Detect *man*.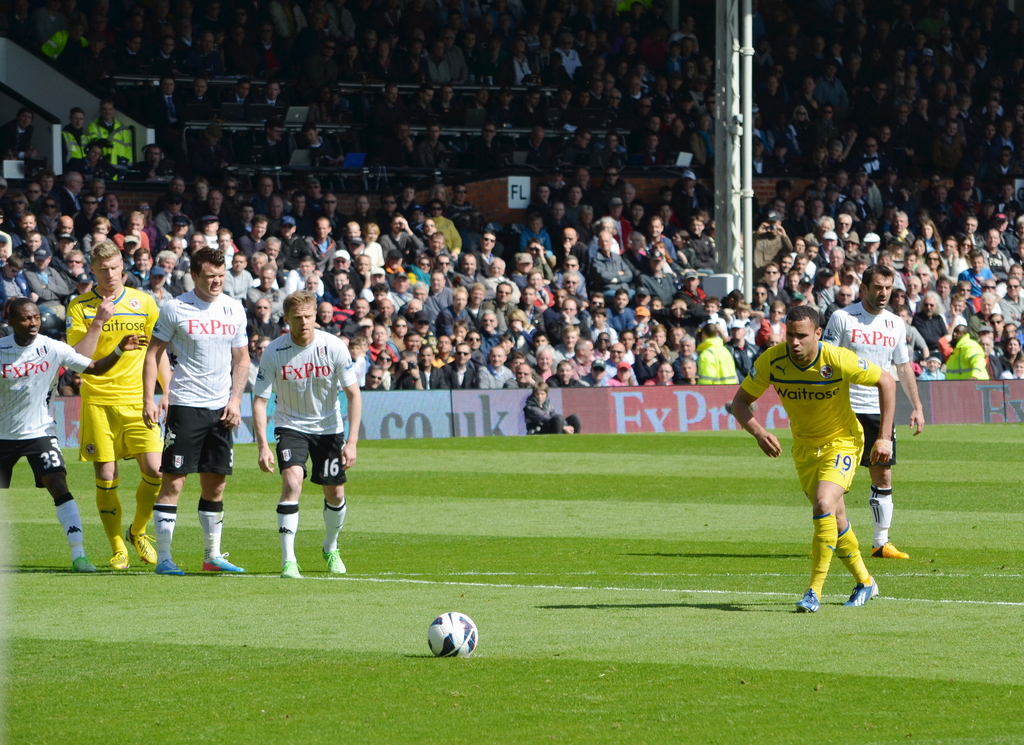
Detected at x1=548, y1=202, x2=576, y2=232.
